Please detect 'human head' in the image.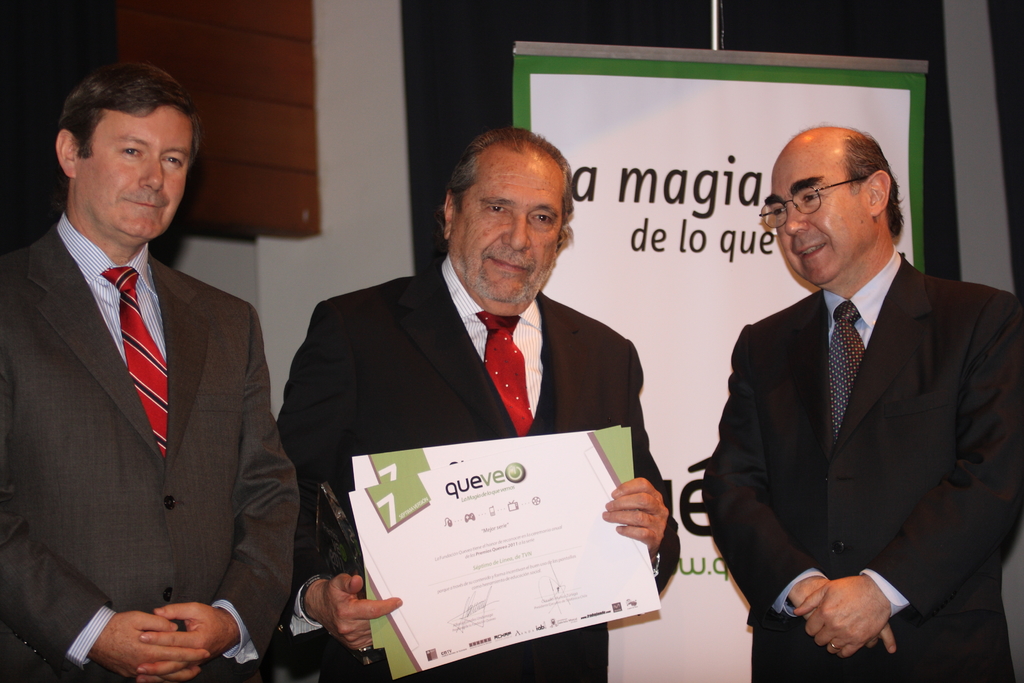
(x1=31, y1=52, x2=196, y2=238).
